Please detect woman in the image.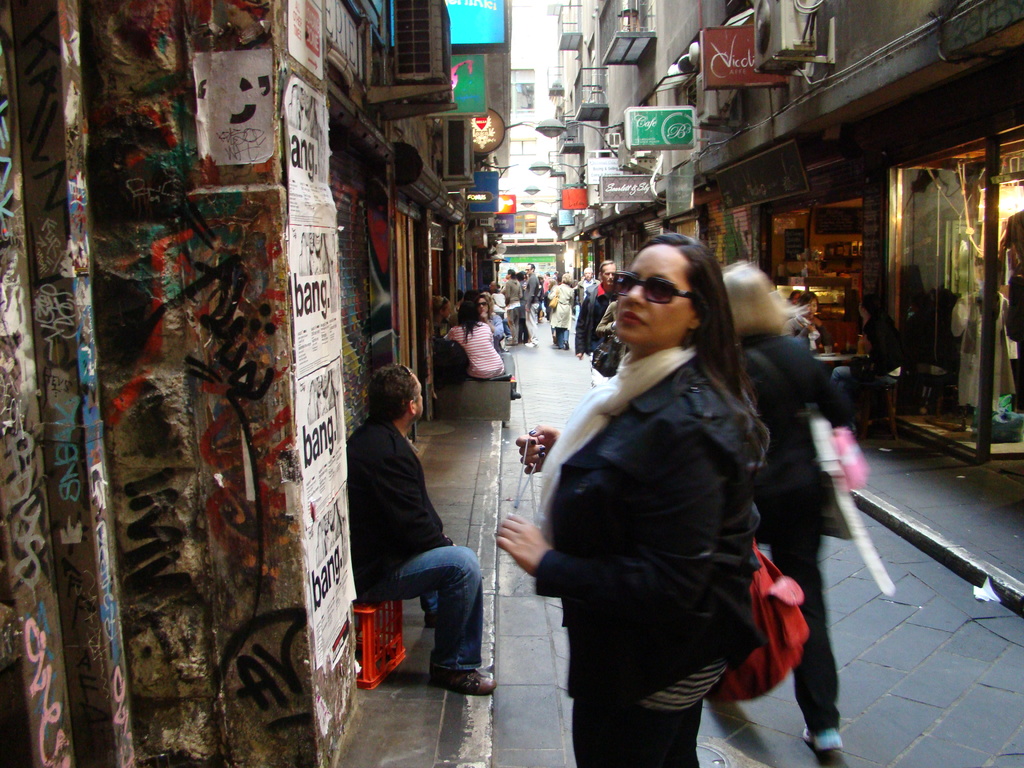
<bbox>479, 296, 504, 338</bbox>.
